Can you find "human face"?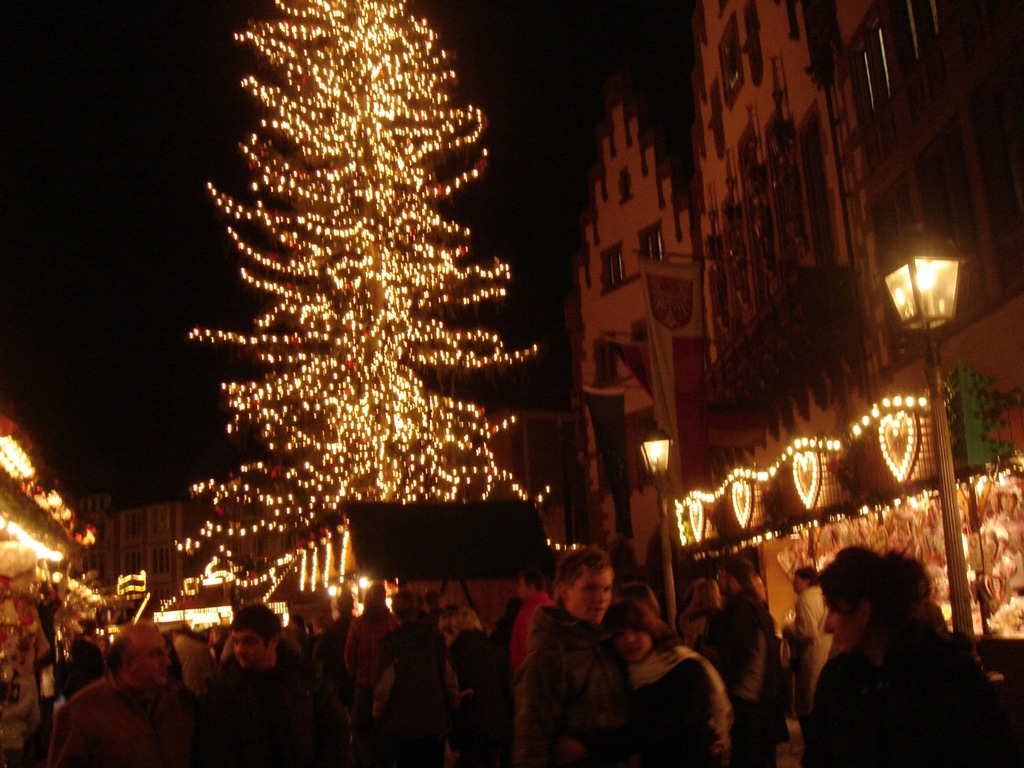
Yes, bounding box: Rect(618, 627, 648, 664).
